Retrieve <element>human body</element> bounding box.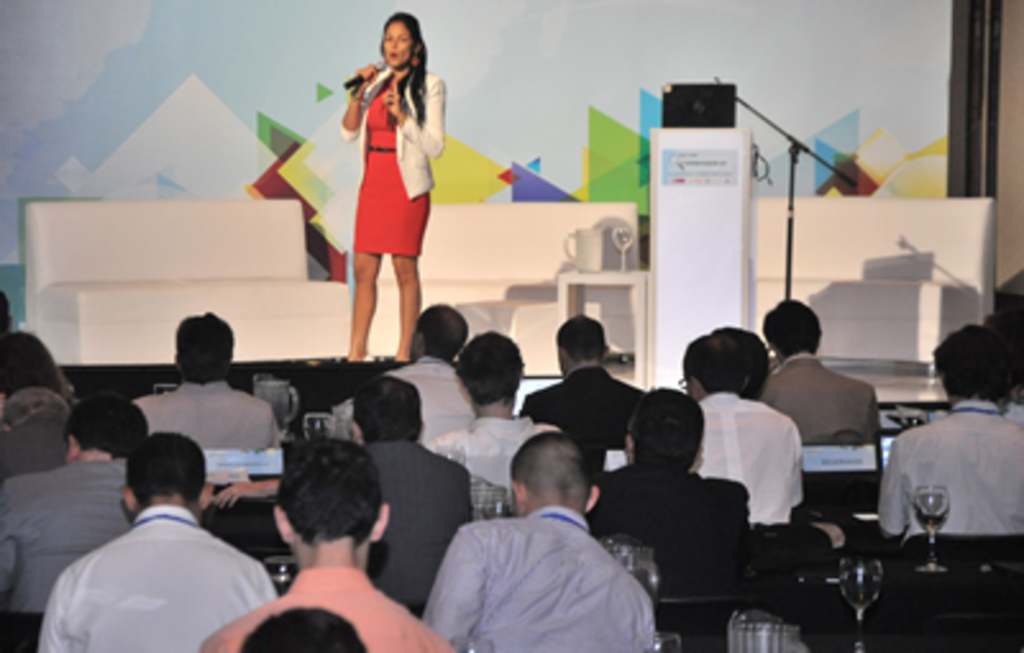
Bounding box: <region>202, 328, 563, 507</region>.
